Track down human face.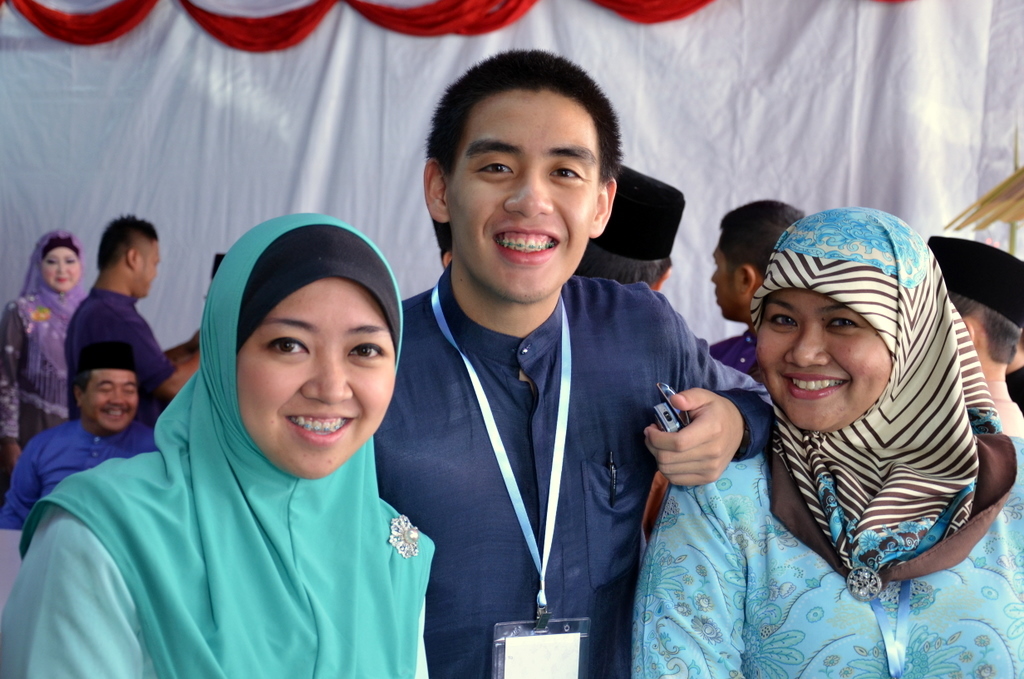
Tracked to box=[43, 248, 80, 292].
